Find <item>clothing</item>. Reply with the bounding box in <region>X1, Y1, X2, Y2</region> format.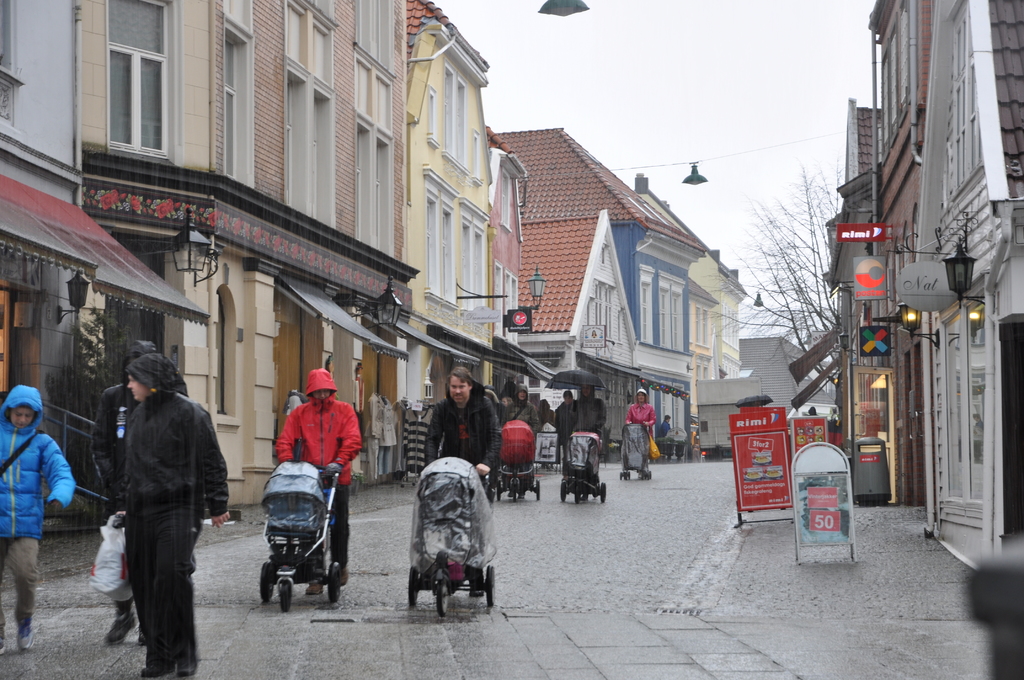
<region>121, 359, 232, 679</region>.
